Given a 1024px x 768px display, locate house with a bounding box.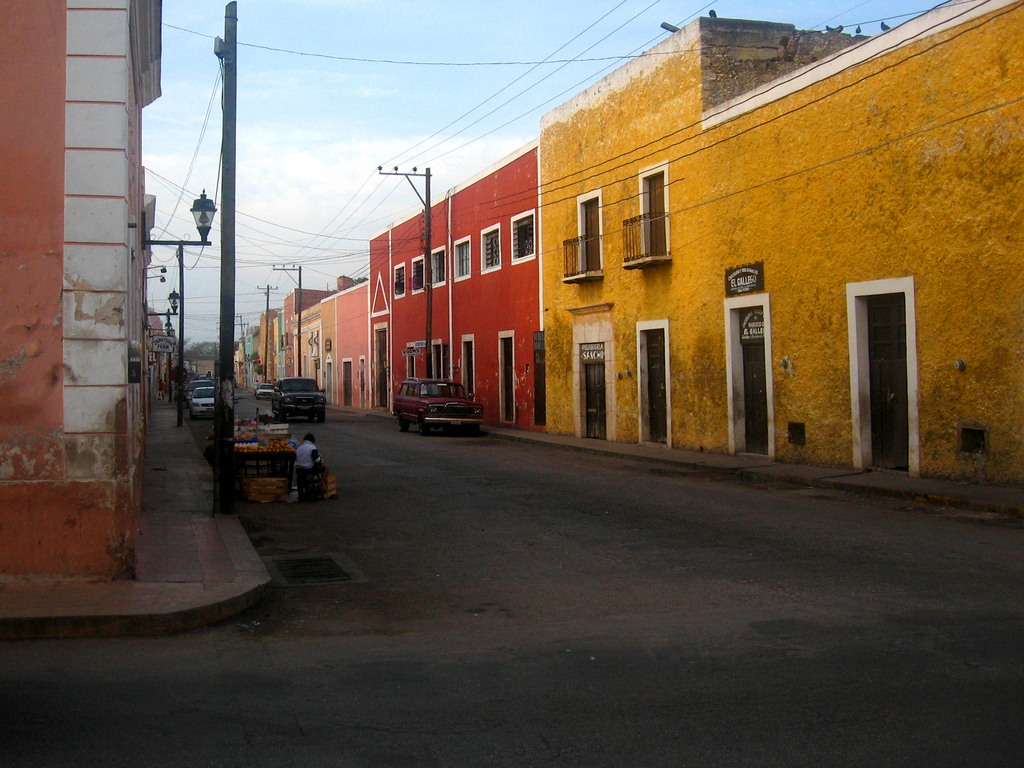
Located: BBox(237, 329, 259, 391).
